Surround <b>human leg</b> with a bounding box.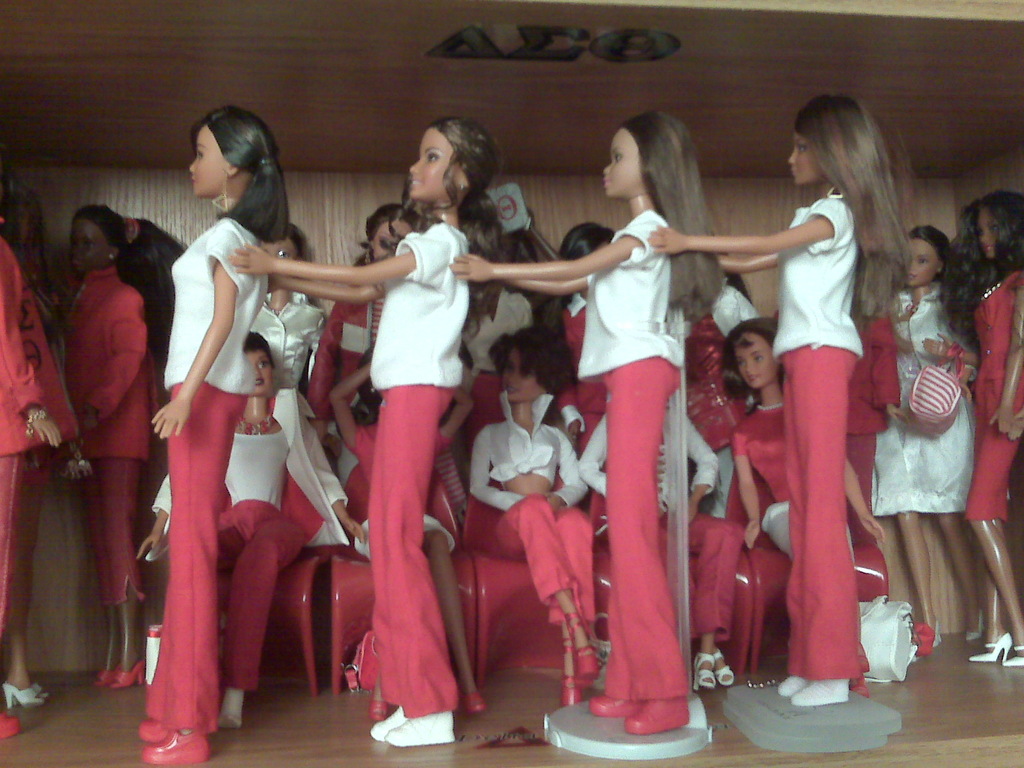
(x1=493, y1=492, x2=604, y2=682).
